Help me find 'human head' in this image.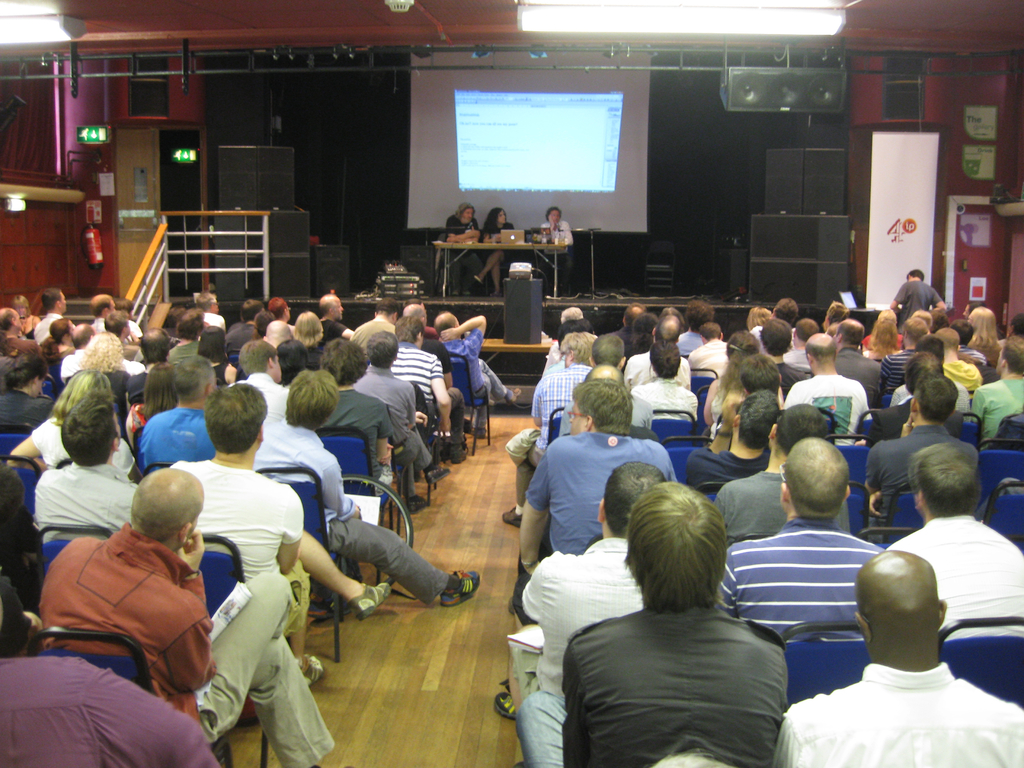
Found it: locate(433, 312, 456, 334).
